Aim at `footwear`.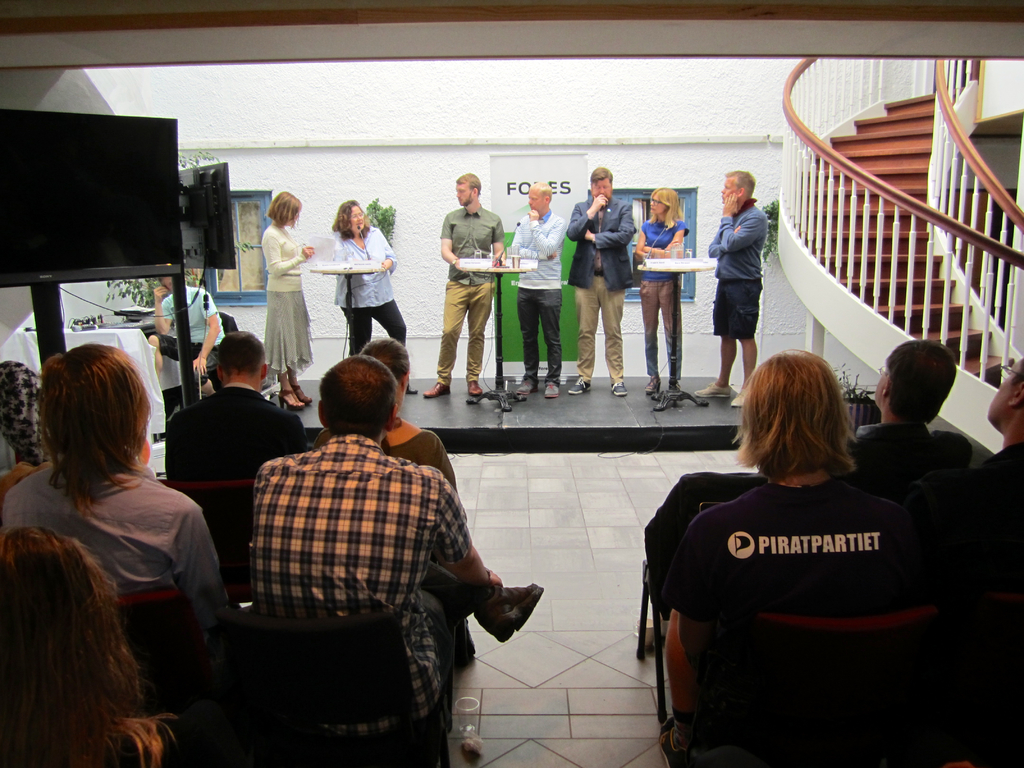
Aimed at [544, 383, 557, 400].
